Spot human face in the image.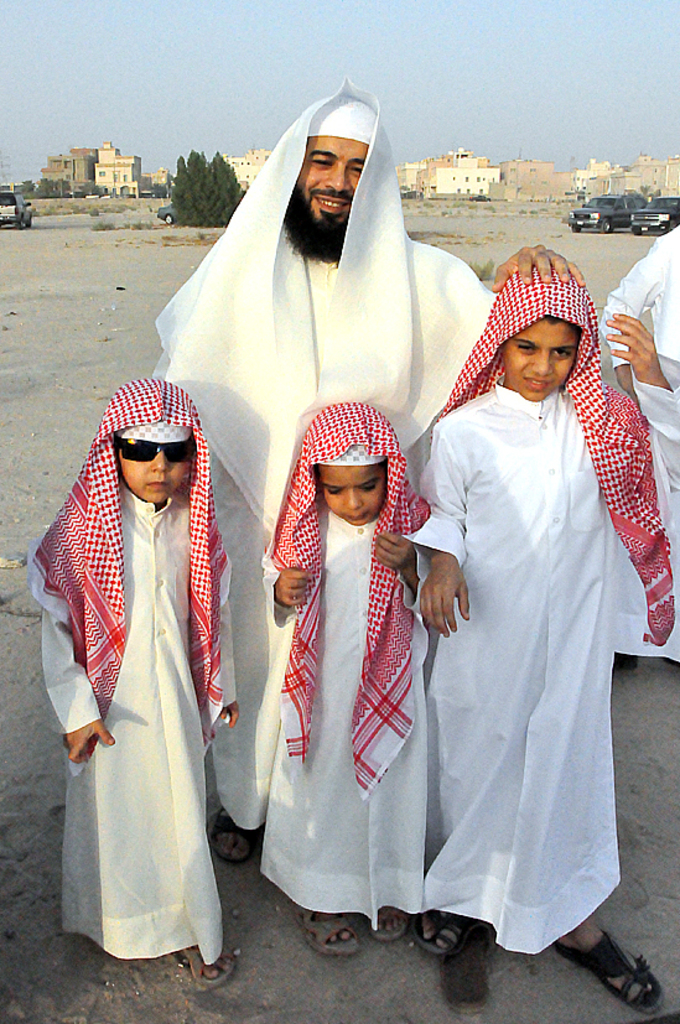
human face found at pyautogui.locateOnScreen(315, 463, 383, 526).
